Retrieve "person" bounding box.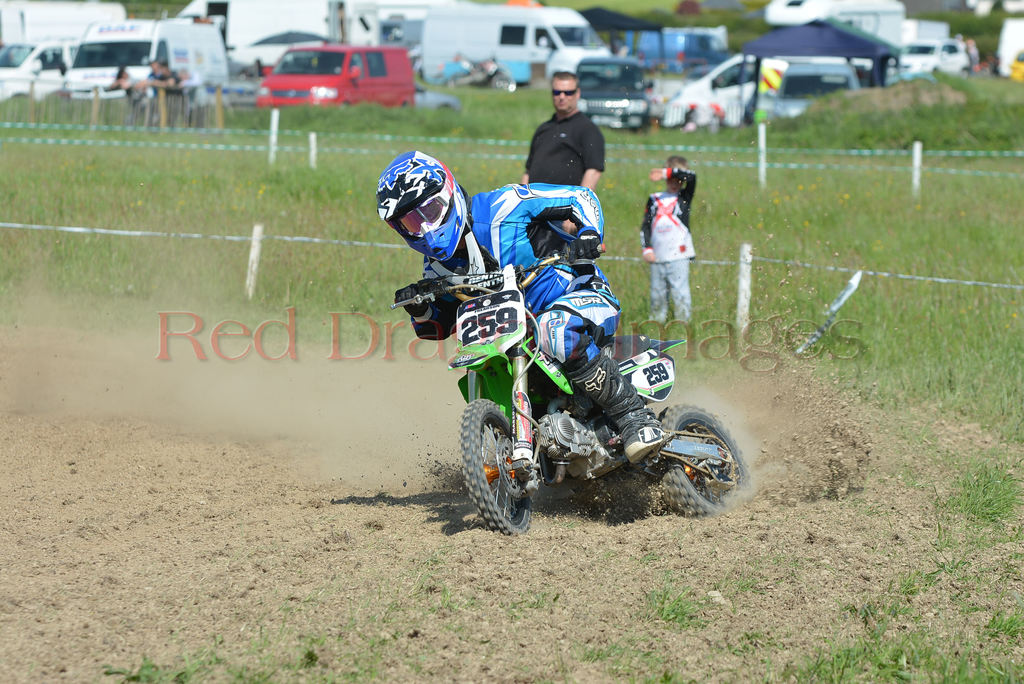
Bounding box: box=[519, 69, 609, 191].
